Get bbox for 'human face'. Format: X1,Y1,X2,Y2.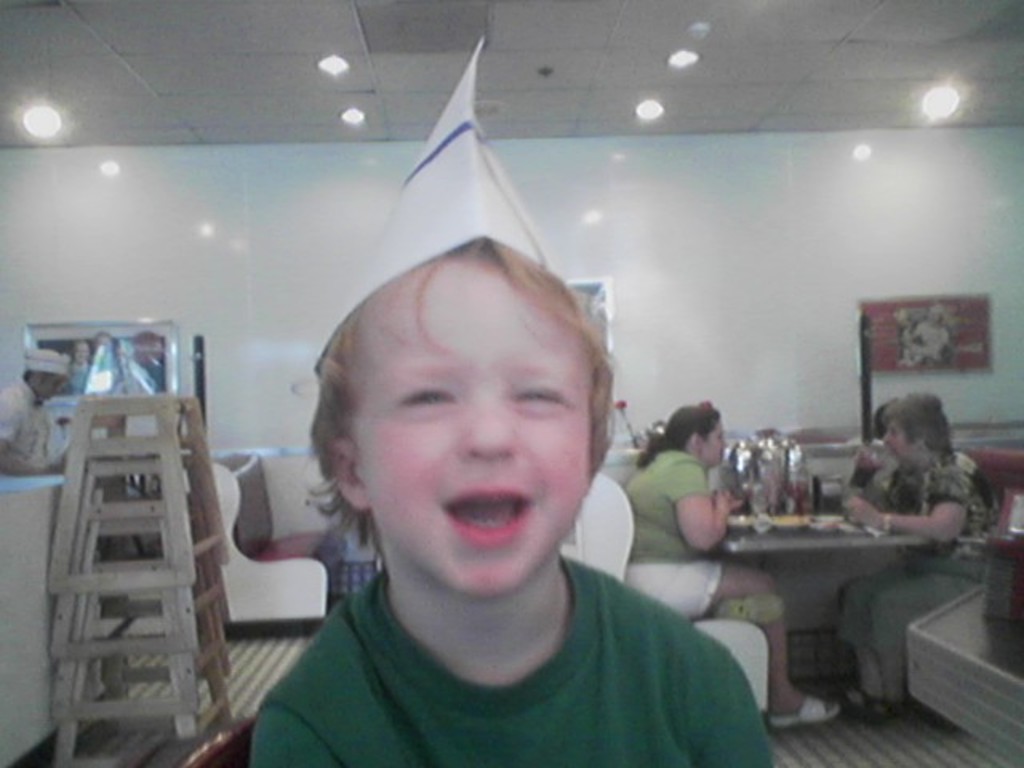
339,264,590,600.
